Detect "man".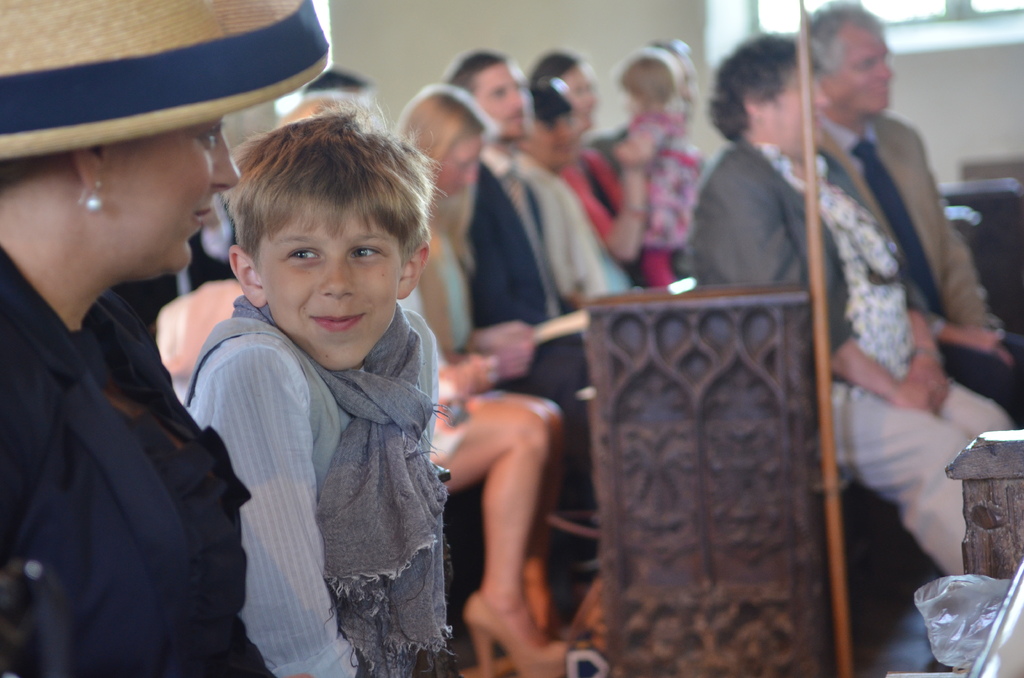
Detected at 651,40,701,131.
